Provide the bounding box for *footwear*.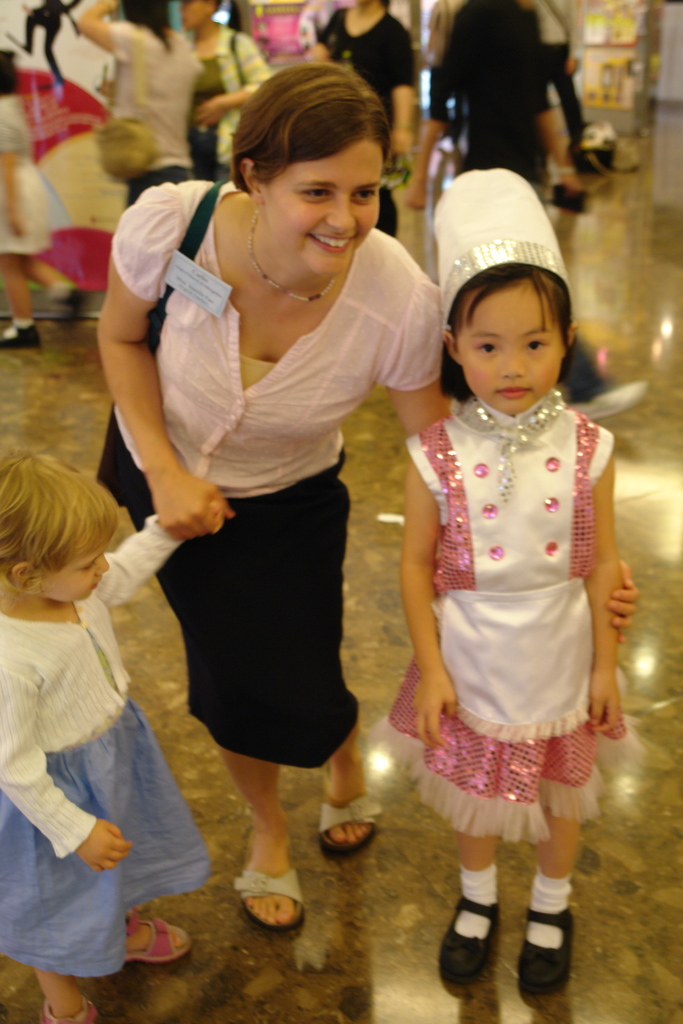
crop(230, 867, 302, 947).
